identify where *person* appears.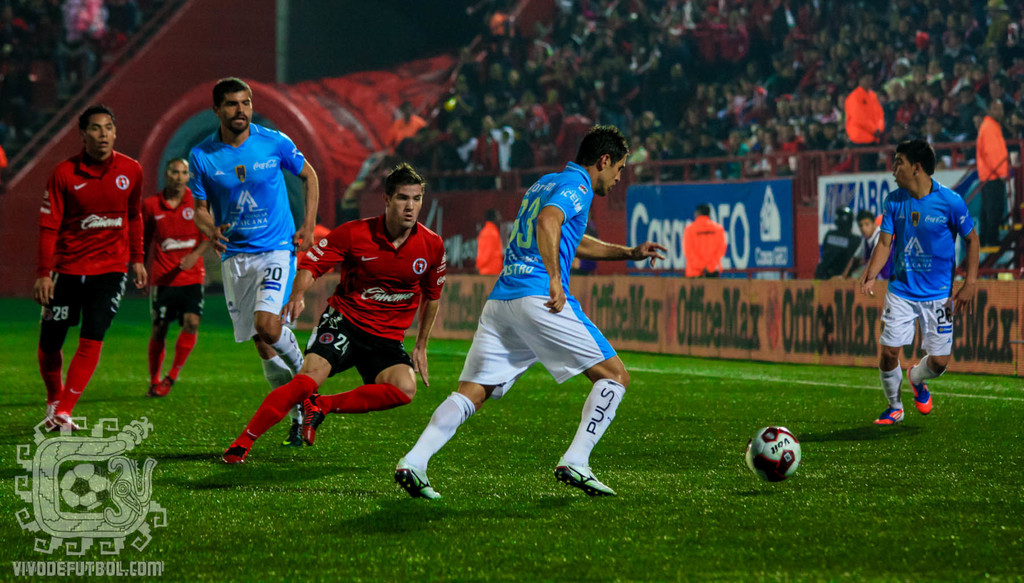
Appears at bbox=[819, 208, 861, 277].
